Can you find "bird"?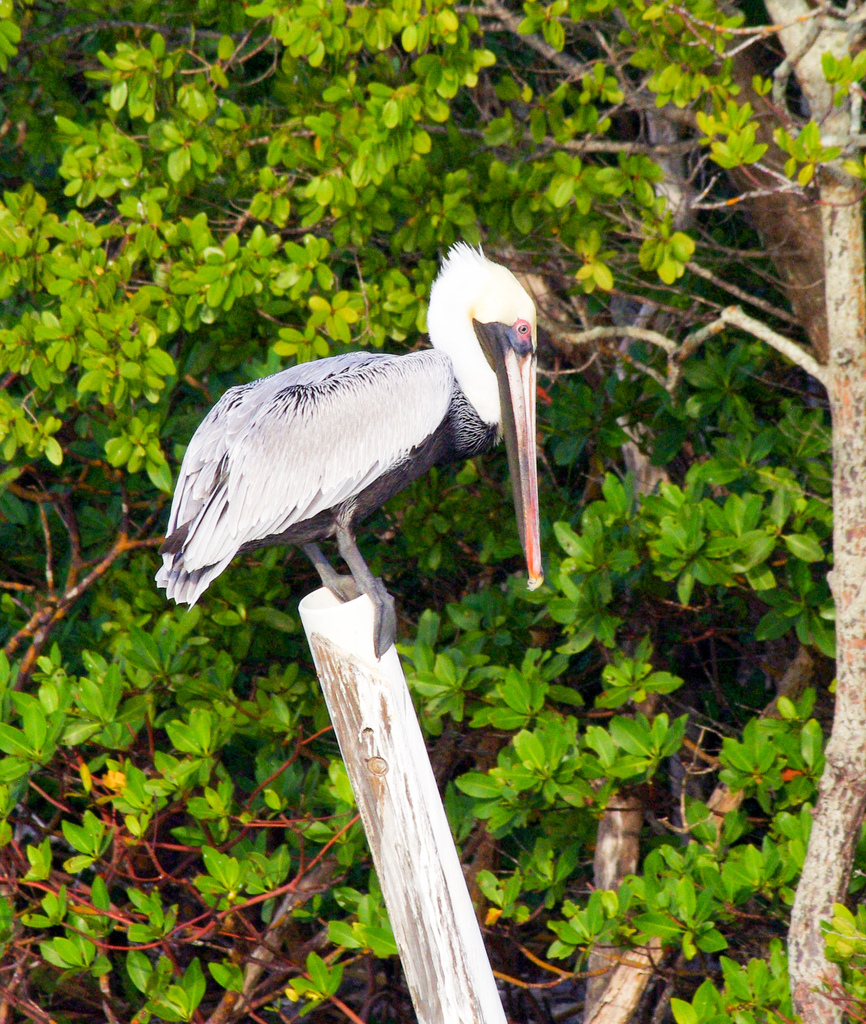
Yes, bounding box: Rect(159, 255, 559, 637).
